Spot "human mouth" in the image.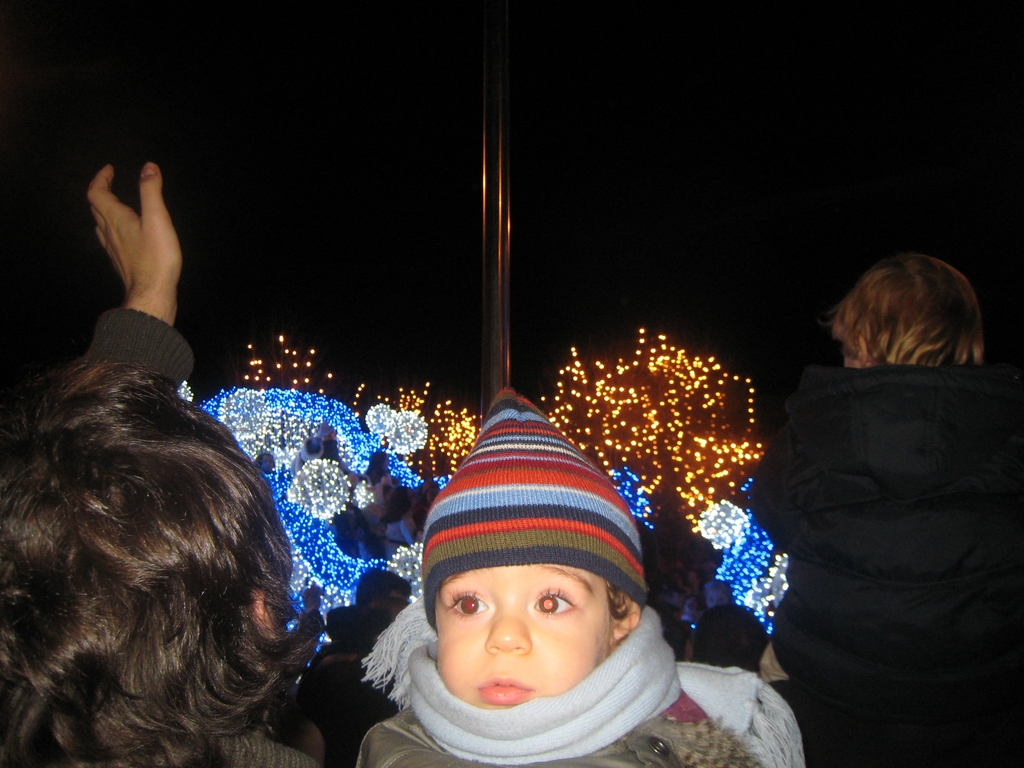
"human mouth" found at (x1=480, y1=675, x2=532, y2=704).
